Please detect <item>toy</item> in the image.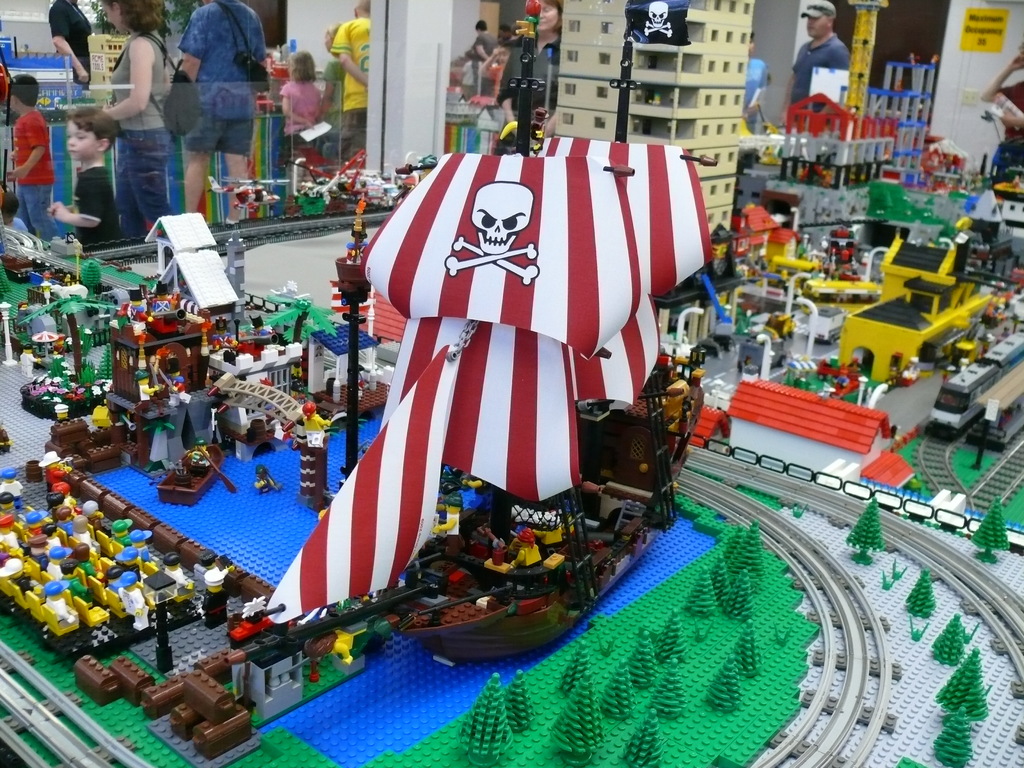
left=115, top=564, right=149, bottom=627.
